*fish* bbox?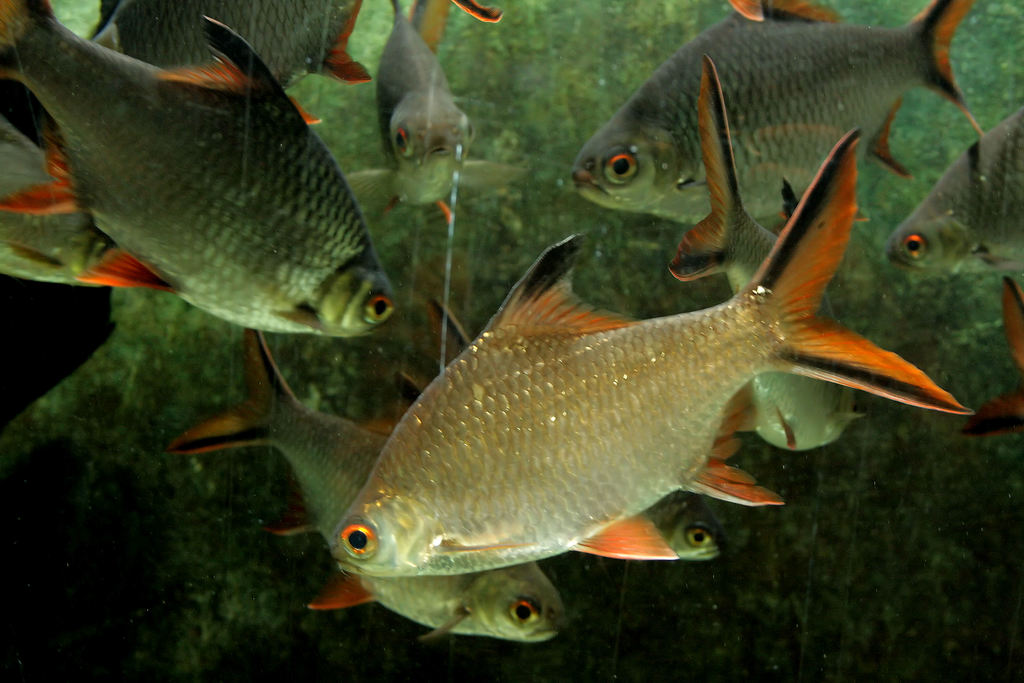
[959, 274, 1023, 443]
